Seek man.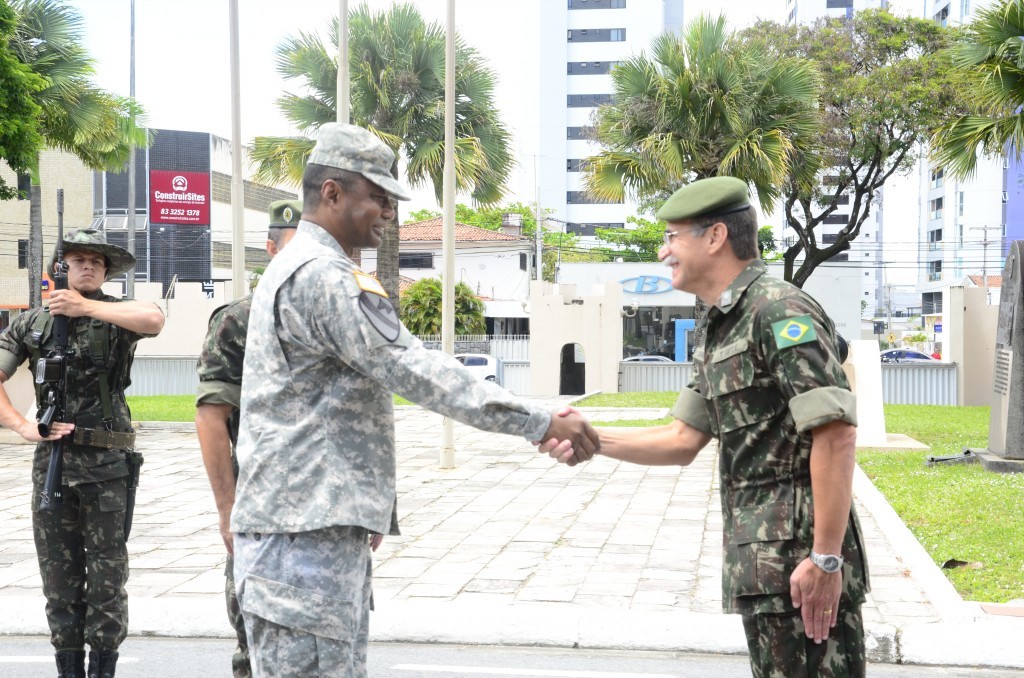
bbox=[193, 199, 305, 677].
